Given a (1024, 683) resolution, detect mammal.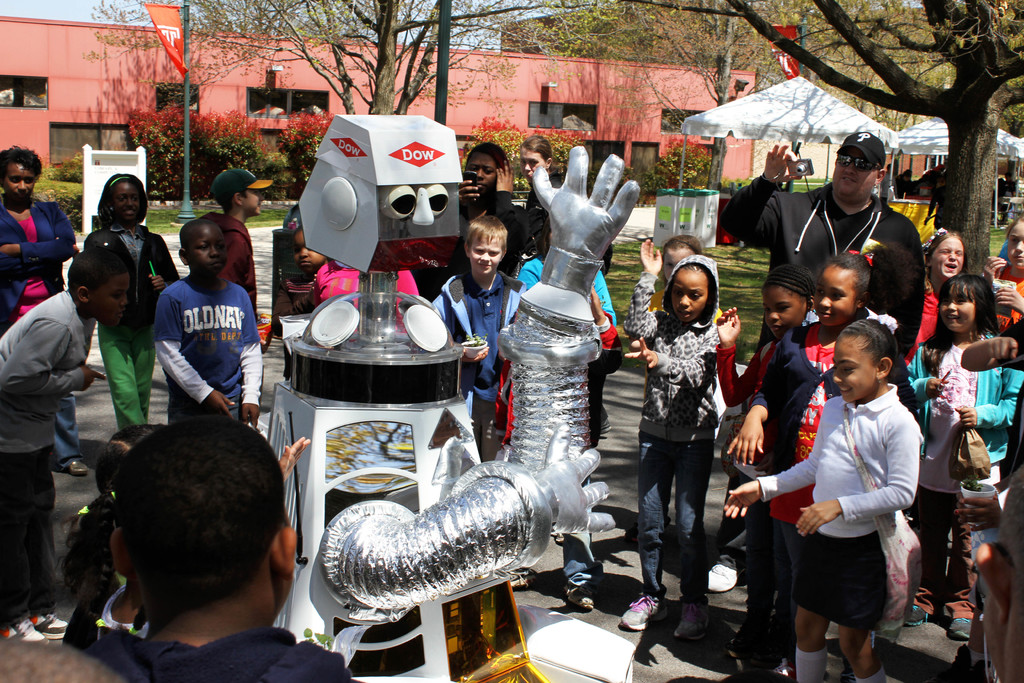
(1005,171,1016,217).
